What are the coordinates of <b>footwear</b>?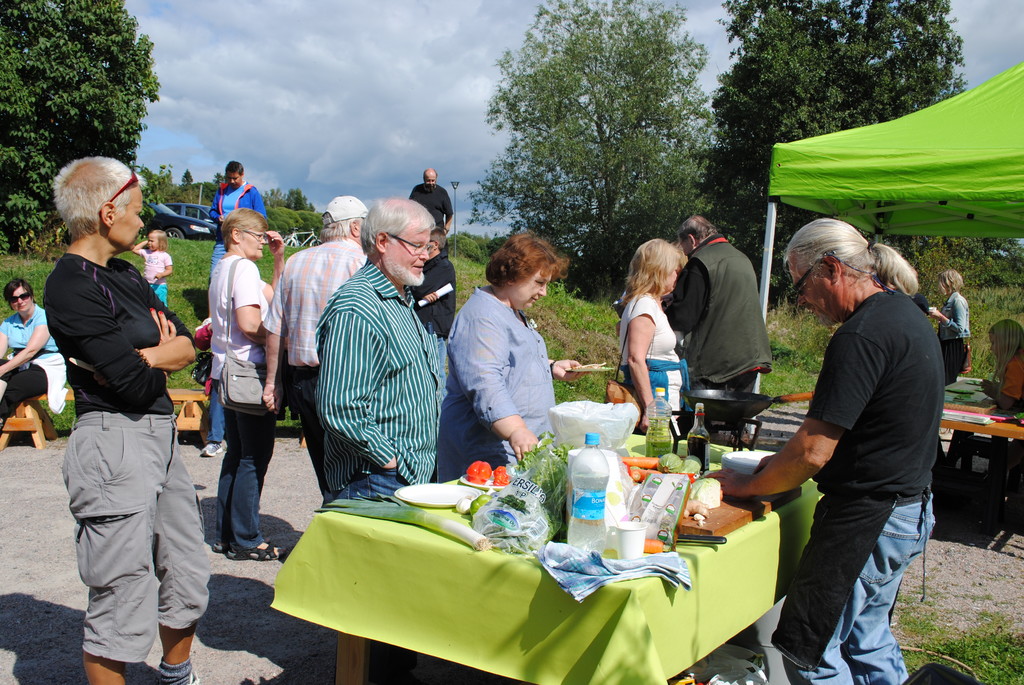
bbox(230, 539, 284, 558).
